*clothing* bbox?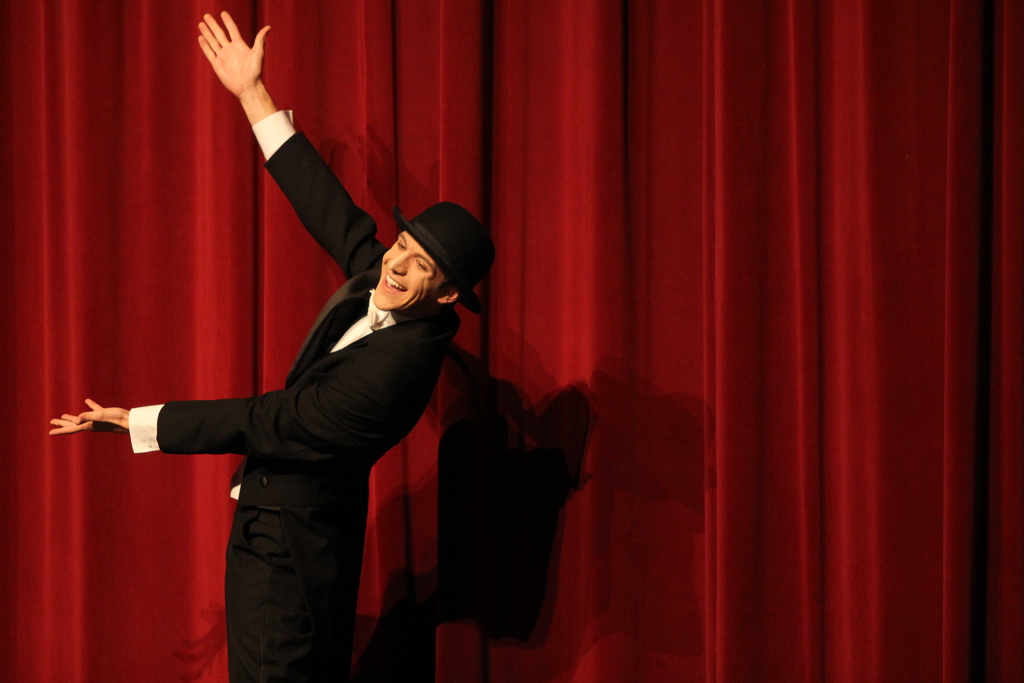
pyautogui.locateOnScreen(127, 108, 460, 682)
